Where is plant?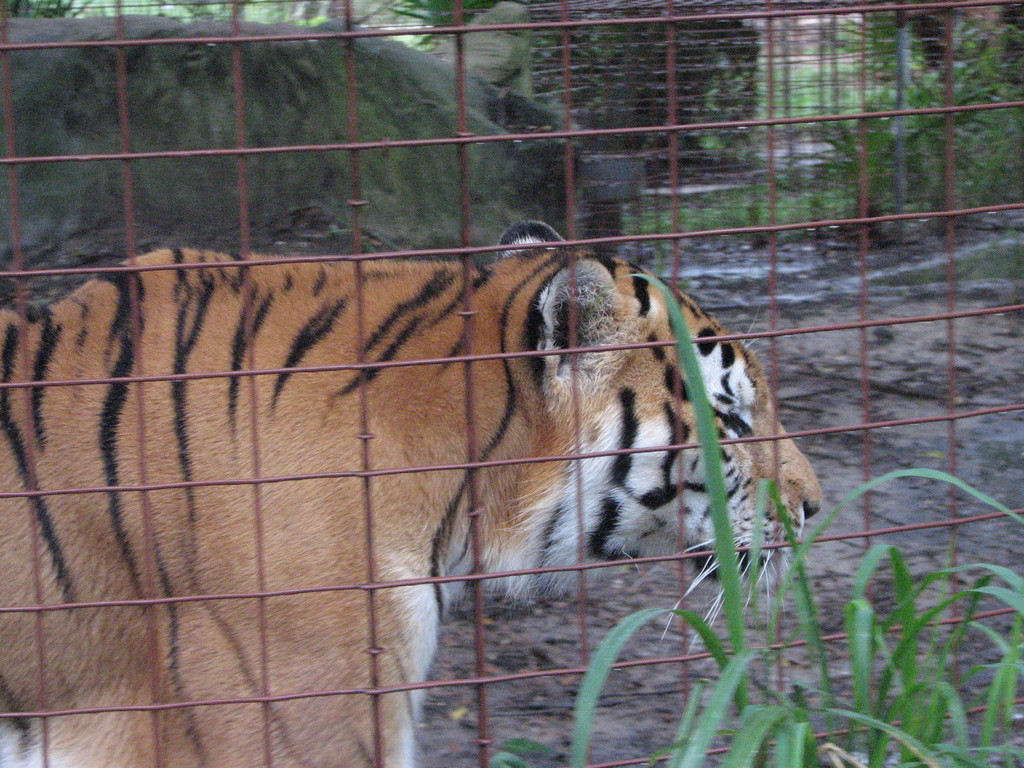
detection(493, 269, 1023, 767).
